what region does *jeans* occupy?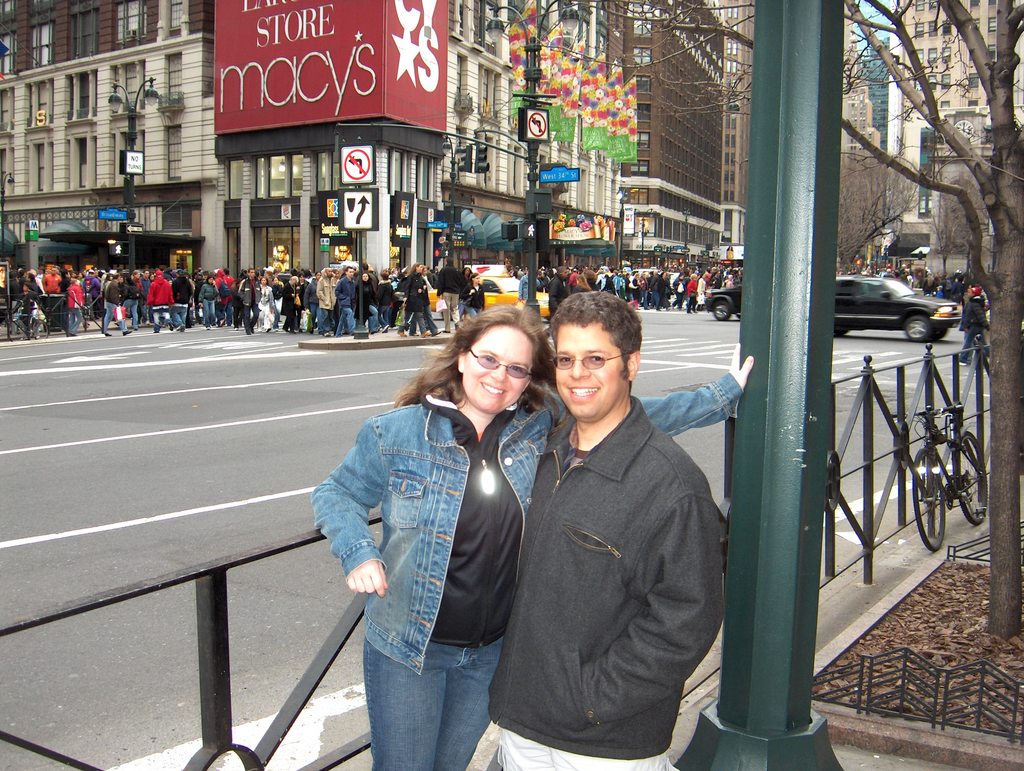
x1=273 y1=304 x2=282 y2=329.
